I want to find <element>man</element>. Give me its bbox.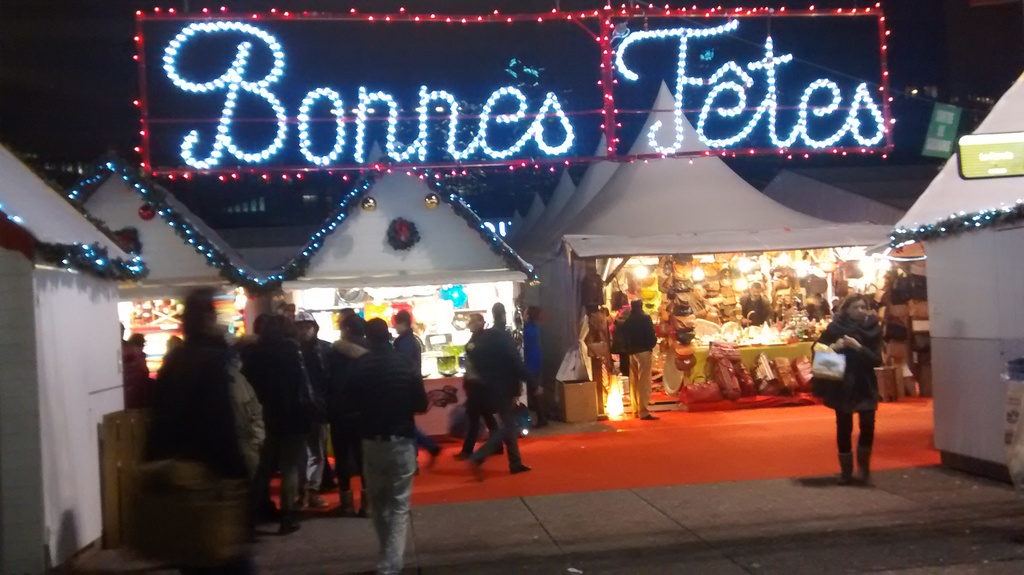
rect(136, 289, 268, 574).
